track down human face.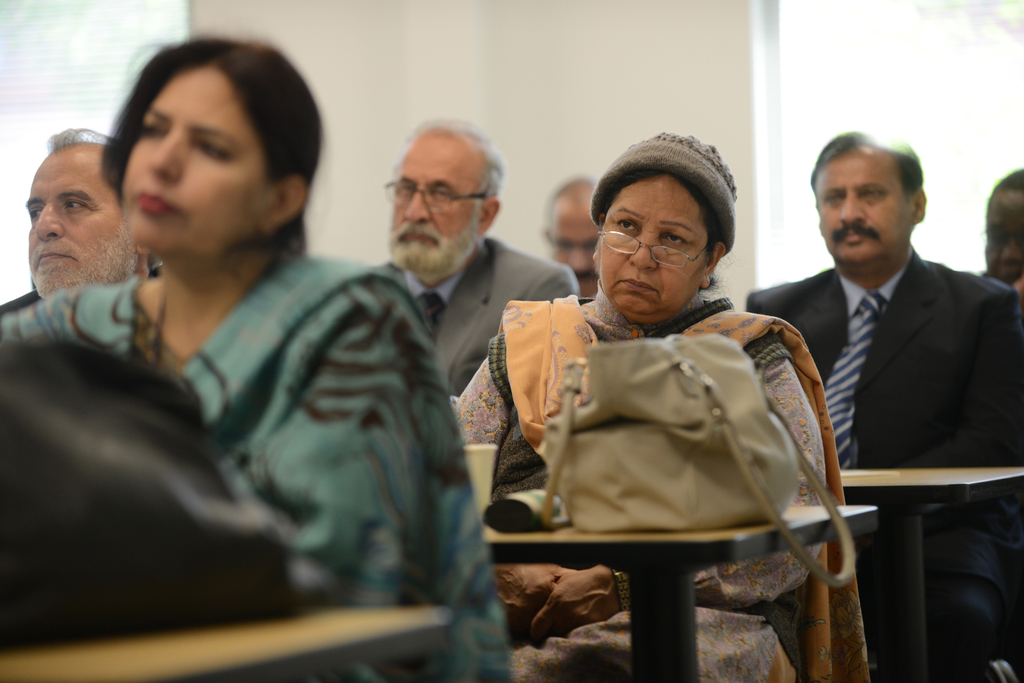
Tracked to BBox(122, 64, 272, 252).
